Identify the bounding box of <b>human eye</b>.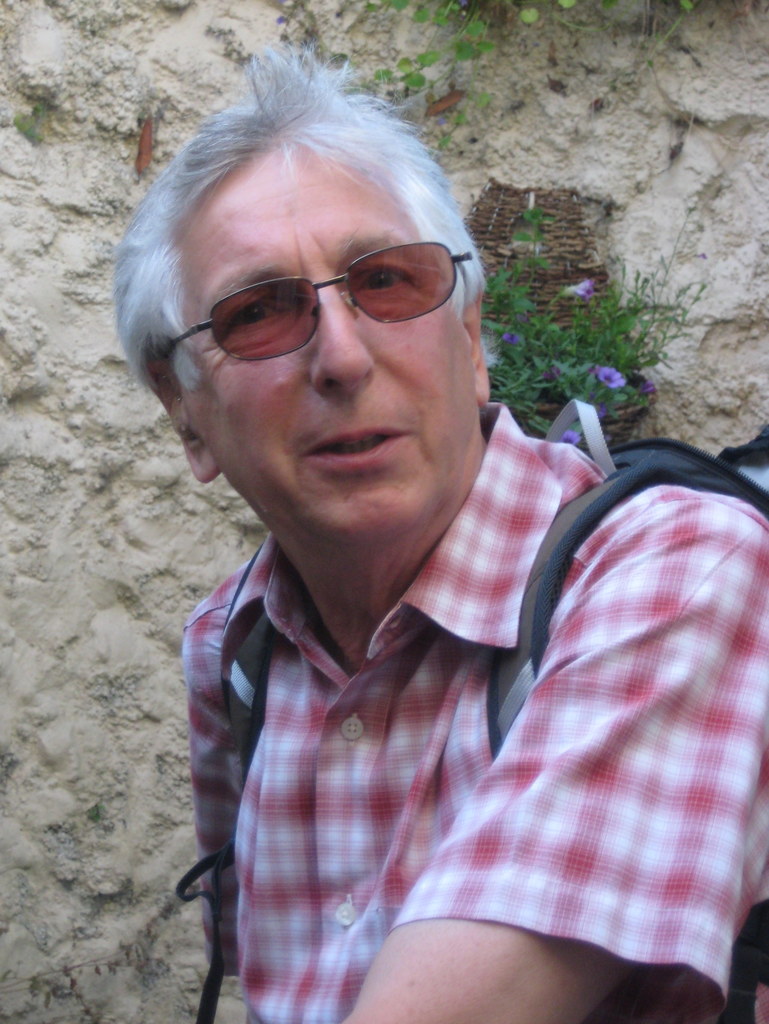
223,295,300,343.
